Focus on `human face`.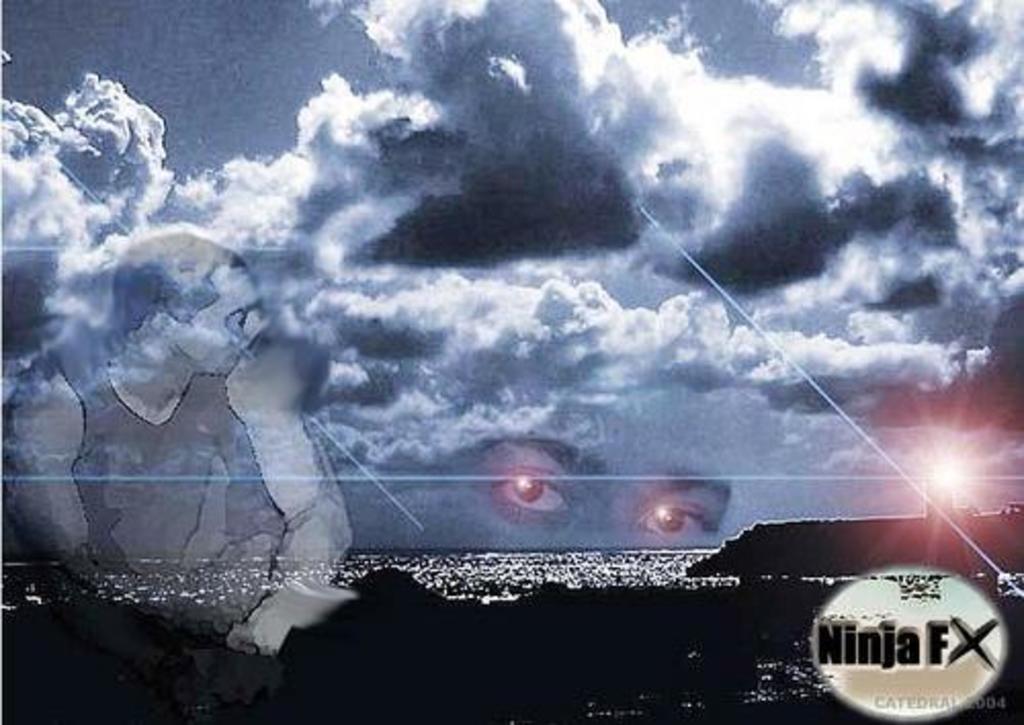
Focused at region(170, 260, 268, 377).
